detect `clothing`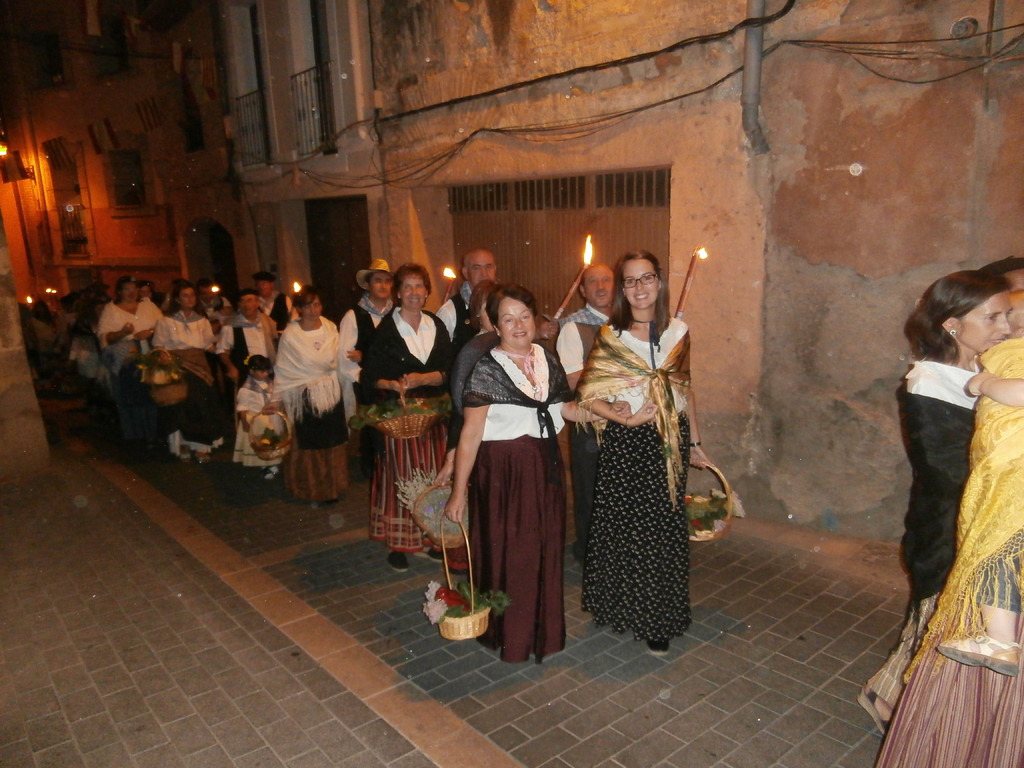
box=[575, 319, 696, 636]
